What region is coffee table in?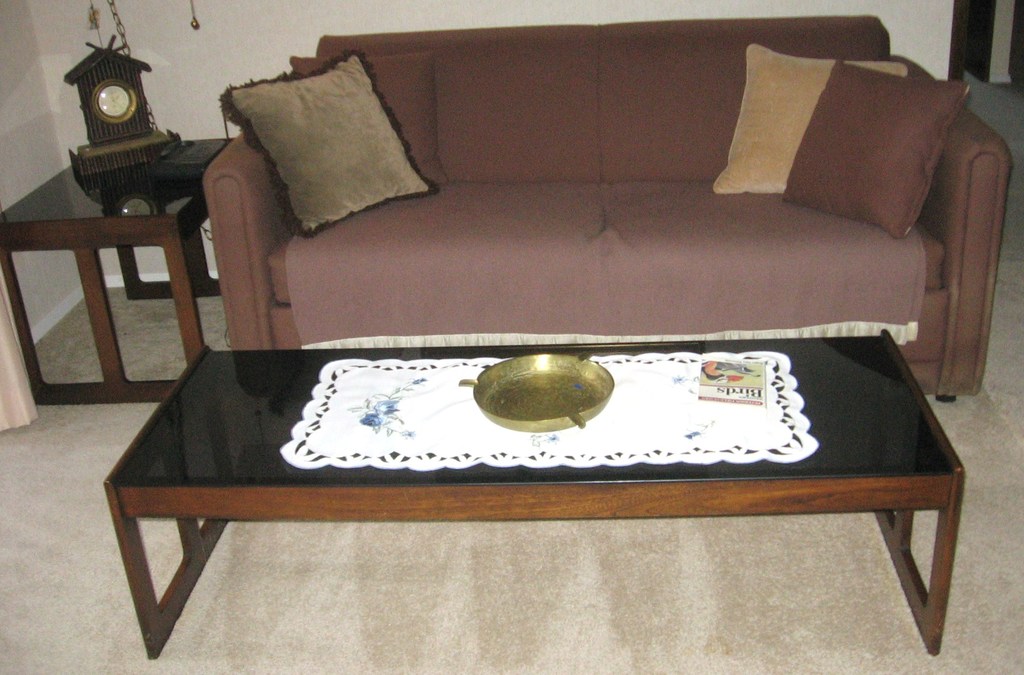
<box>0,143,243,410</box>.
